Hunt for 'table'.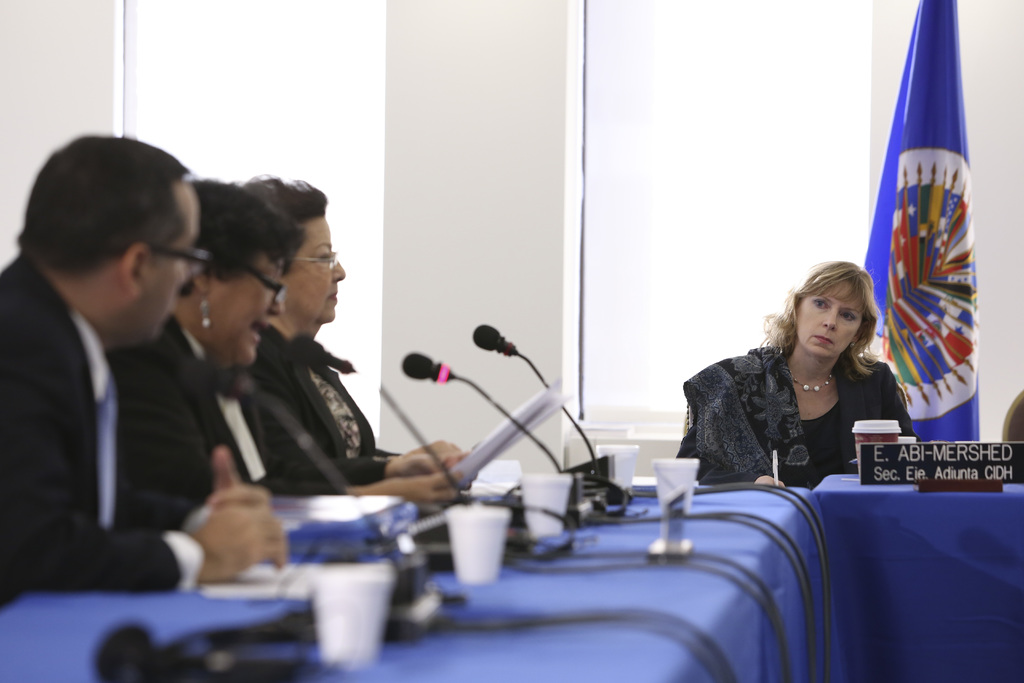
Hunted down at locate(0, 476, 848, 682).
